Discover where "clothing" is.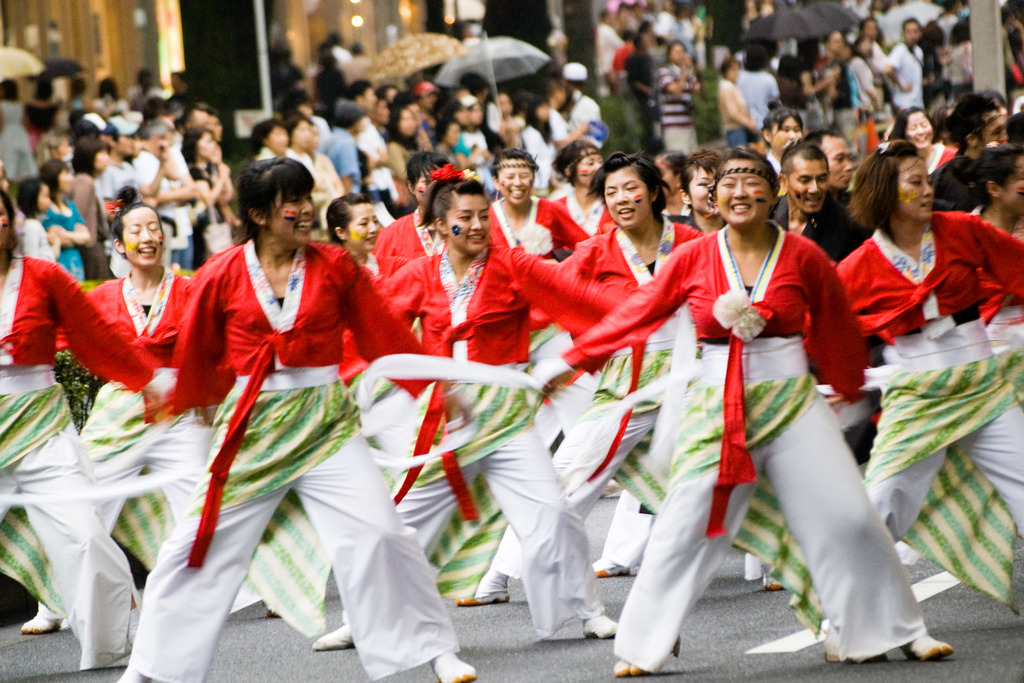
Discovered at 717/76/749/152.
